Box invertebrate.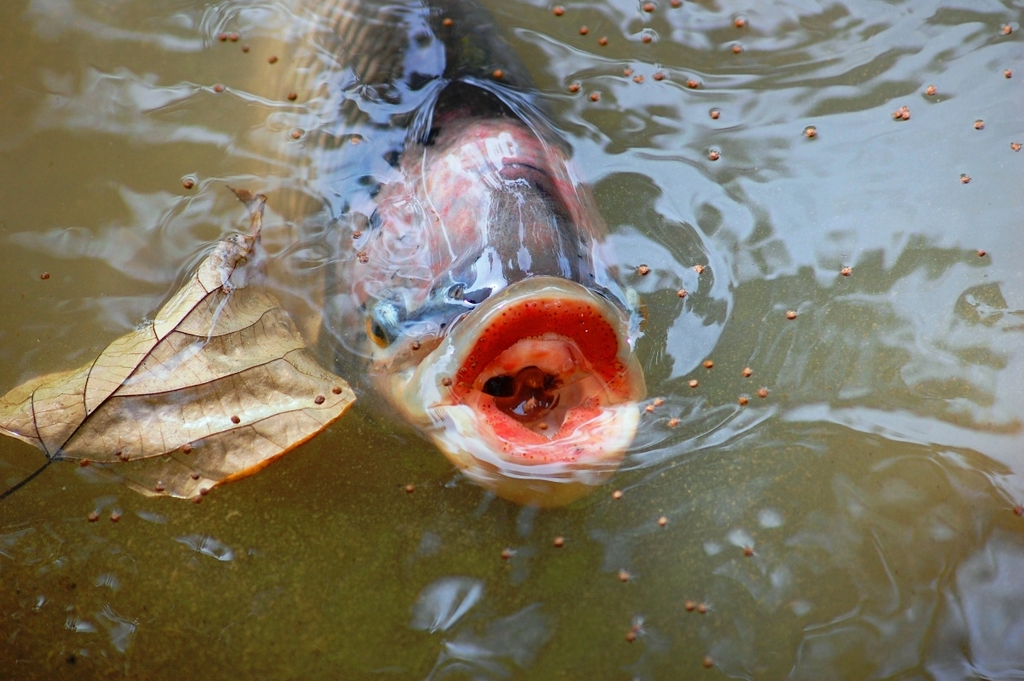
Rect(228, 0, 644, 512).
